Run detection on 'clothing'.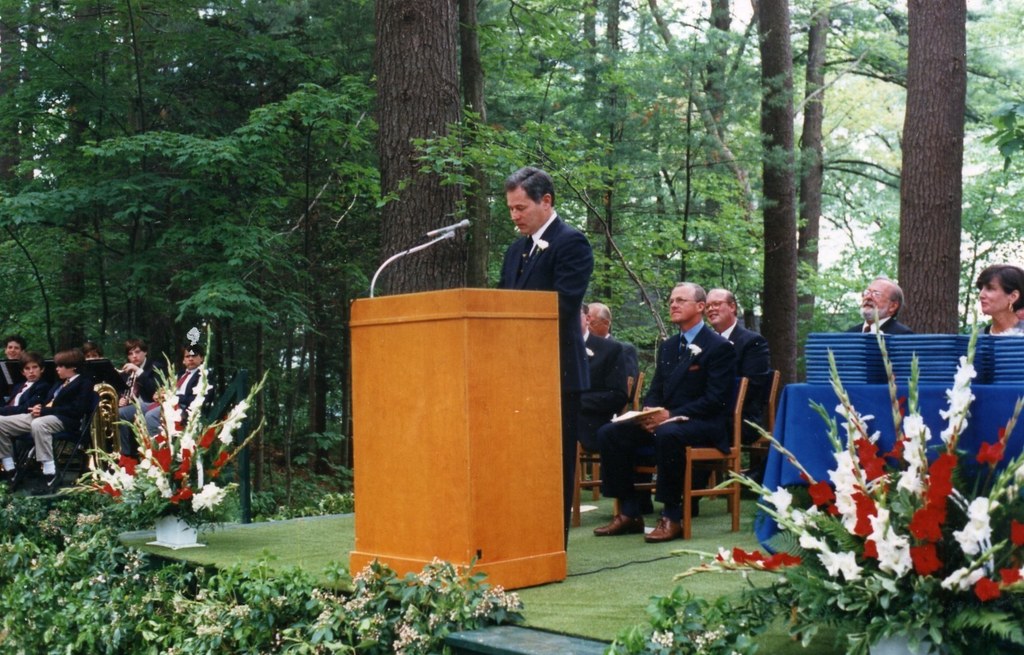
Result: region(131, 372, 152, 402).
